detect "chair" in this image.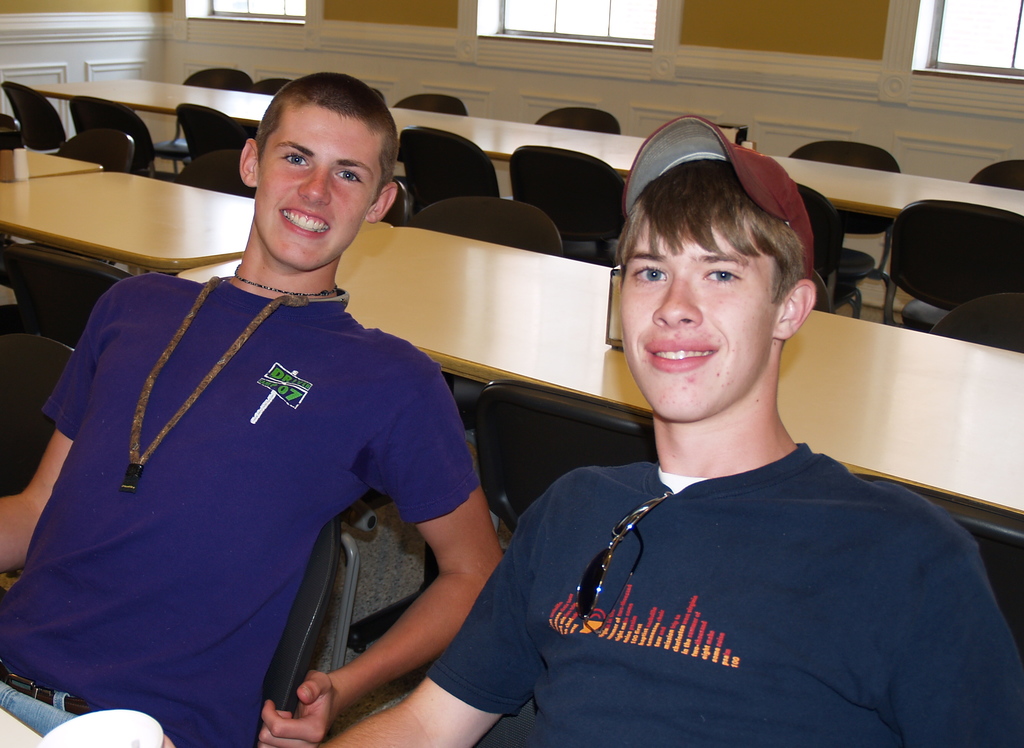
Detection: bbox=(246, 78, 291, 136).
